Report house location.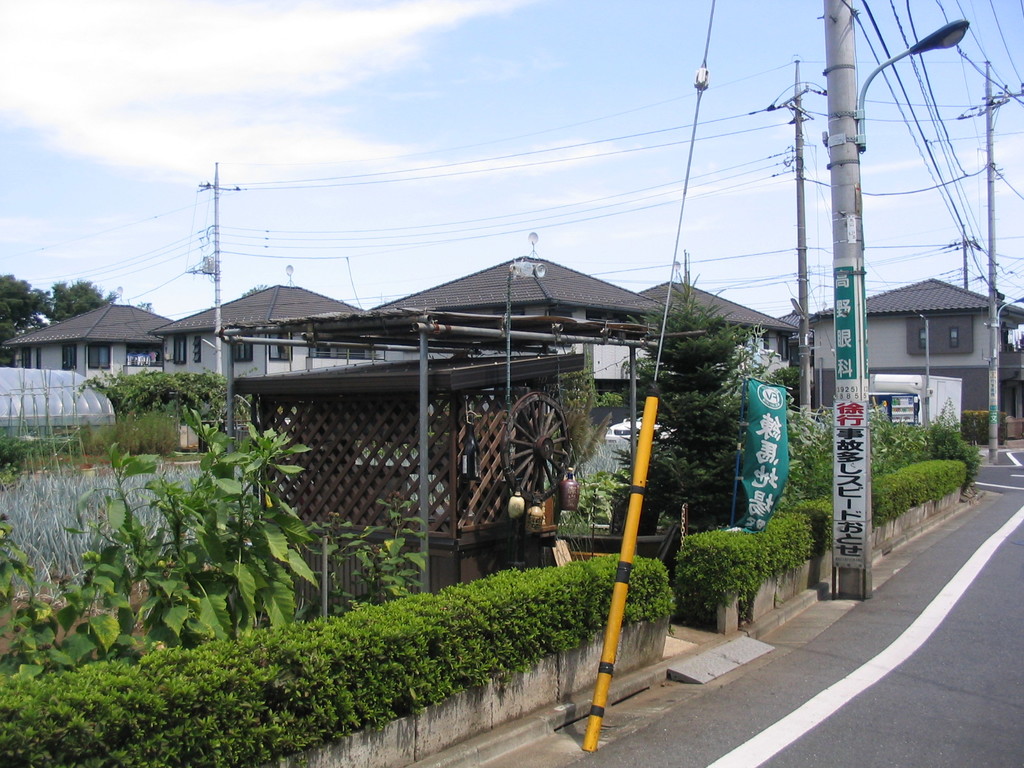
Report: select_region(784, 298, 822, 344).
